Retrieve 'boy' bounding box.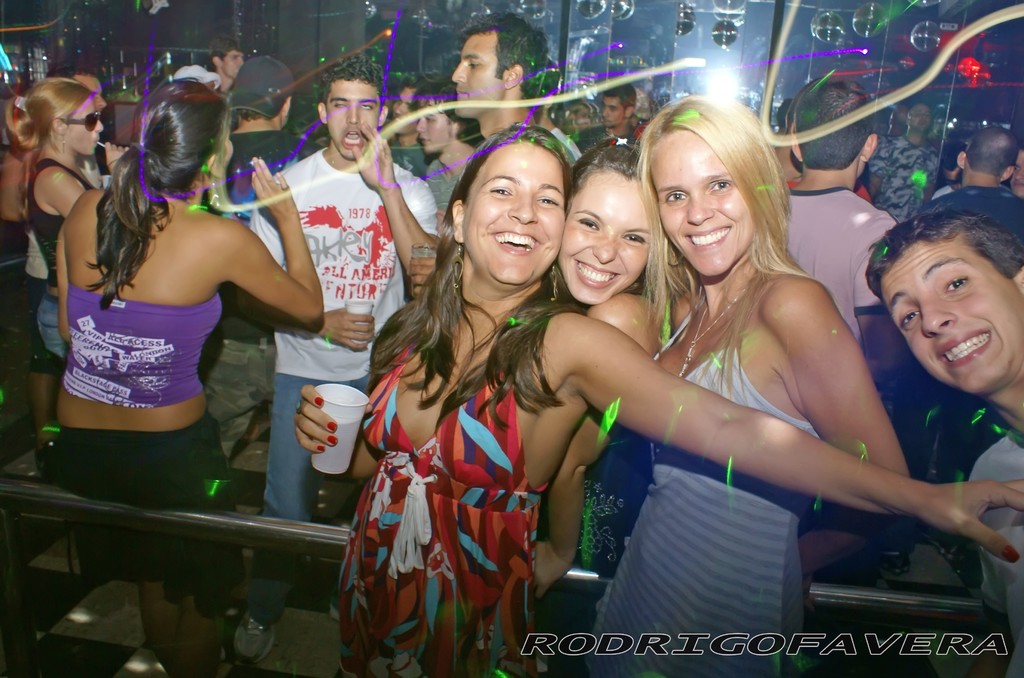
Bounding box: l=868, t=211, r=1023, b=677.
